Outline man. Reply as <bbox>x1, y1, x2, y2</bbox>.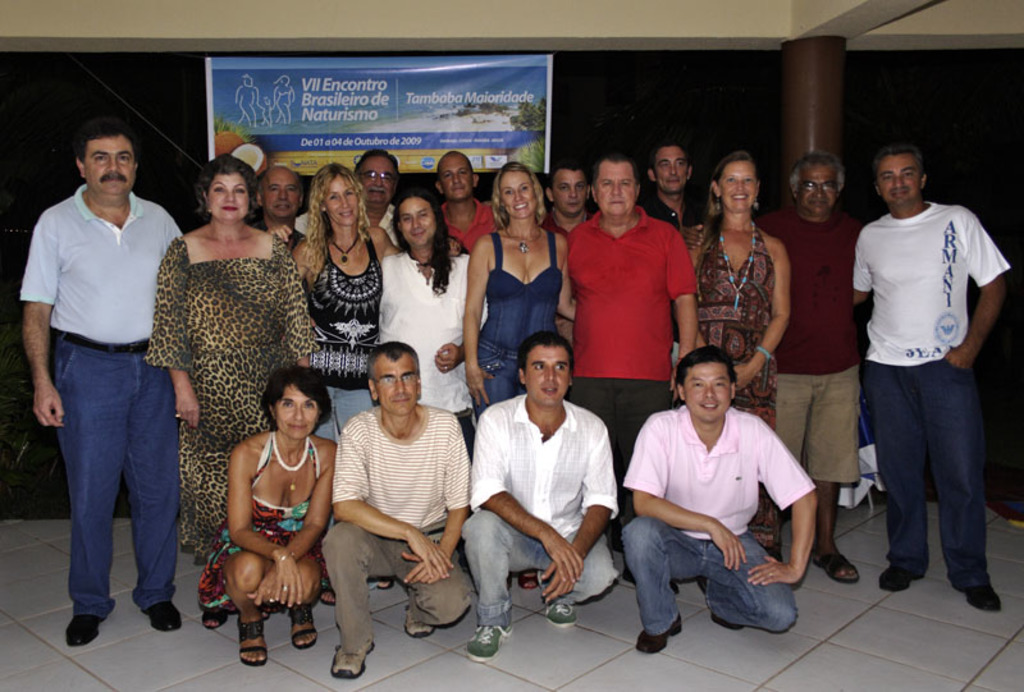
<bbox>463, 331, 618, 661</bbox>.
